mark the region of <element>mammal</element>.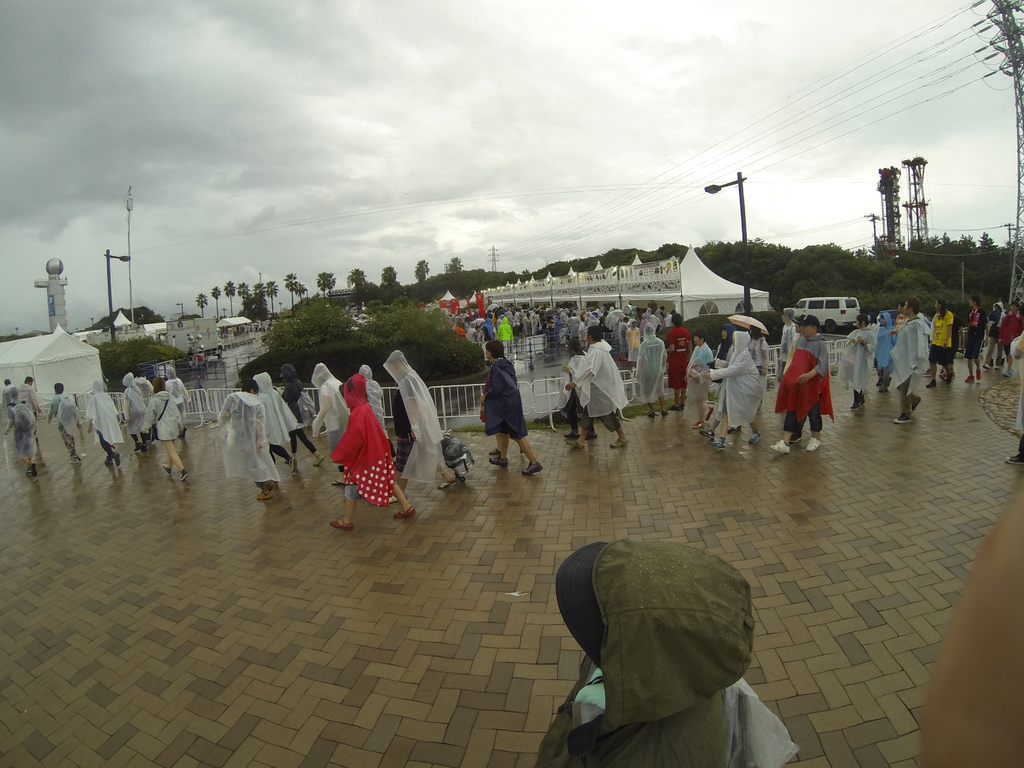
Region: pyautogui.locateOnScreen(633, 321, 669, 419).
